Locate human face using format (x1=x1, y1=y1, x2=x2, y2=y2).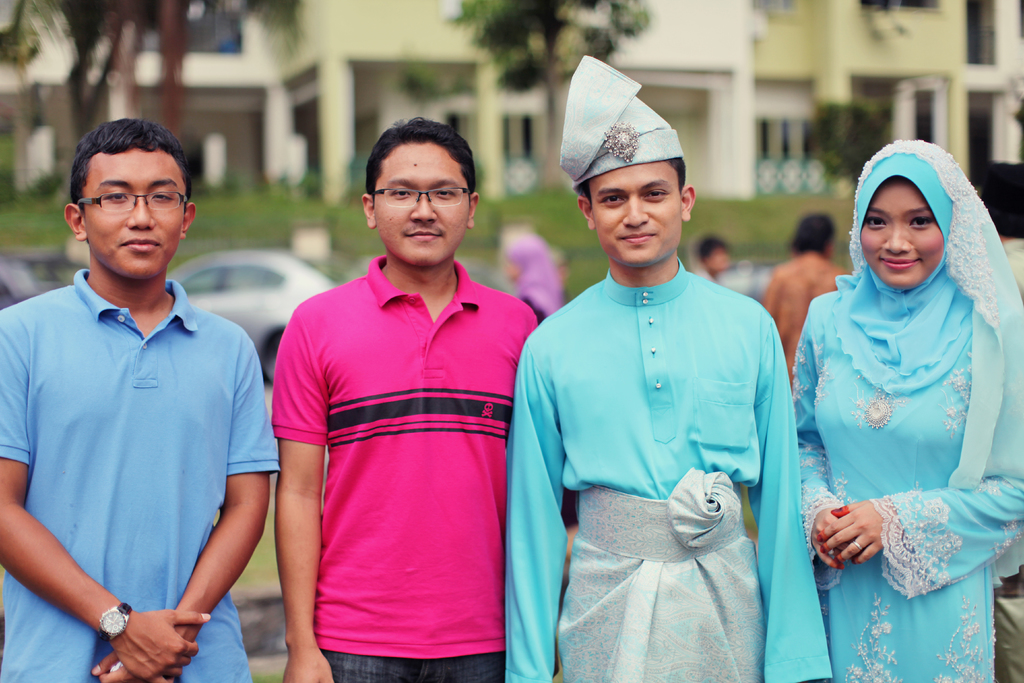
(x1=374, y1=144, x2=469, y2=267).
